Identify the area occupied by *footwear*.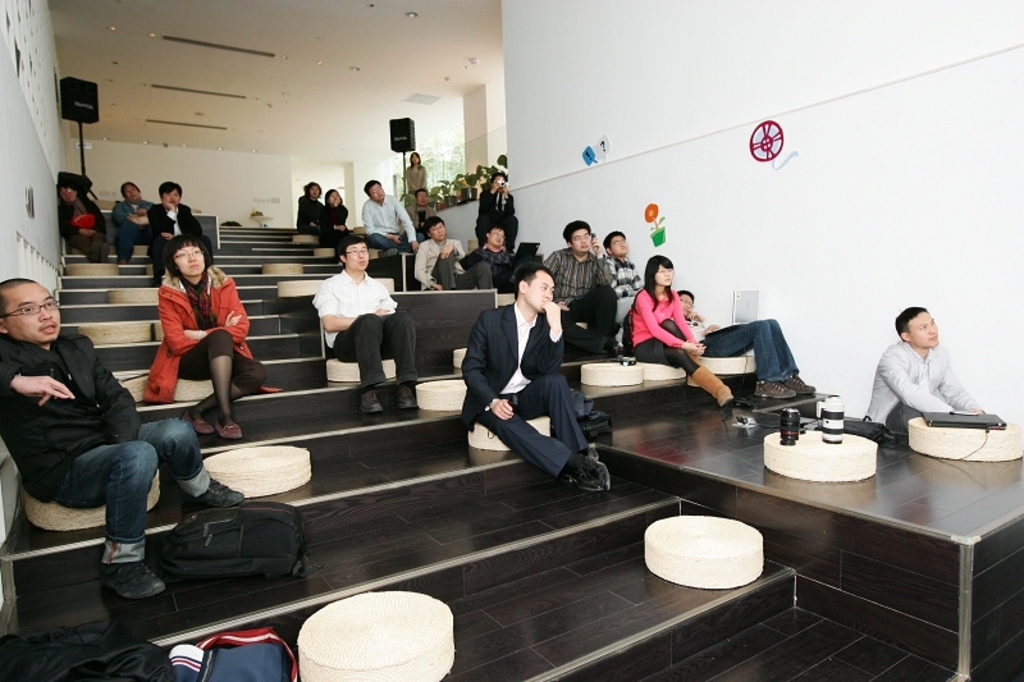
Area: box=[215, 422, 241, 439].
